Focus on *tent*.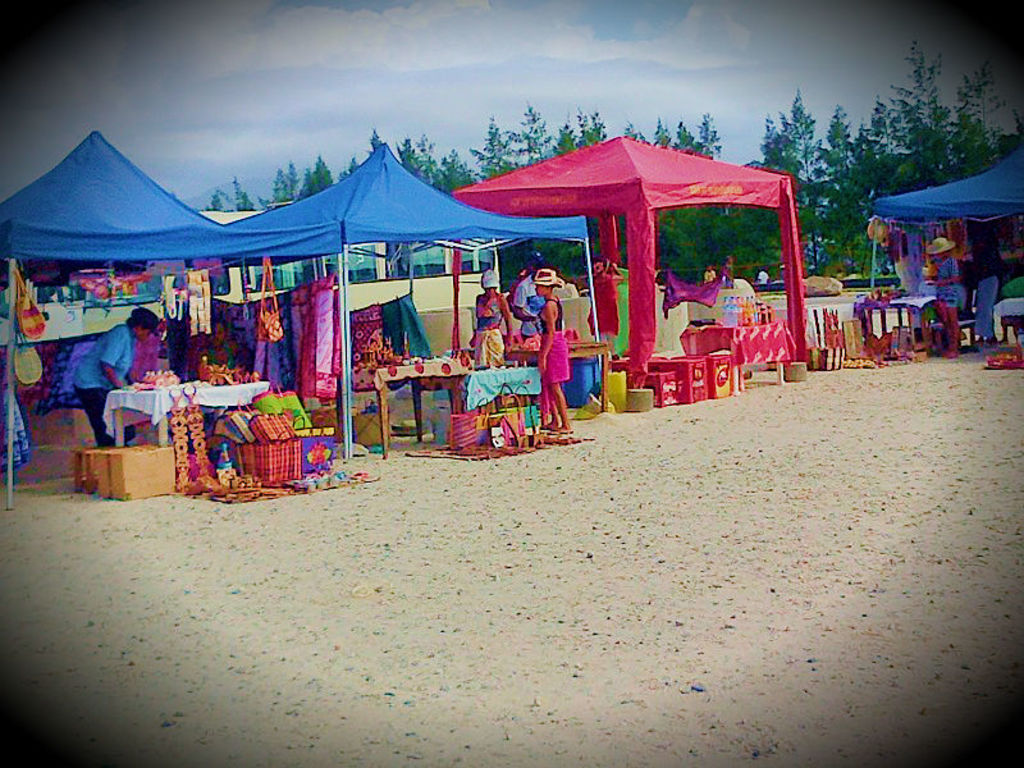
Focused at select_region(0, 129, 229, 465).
